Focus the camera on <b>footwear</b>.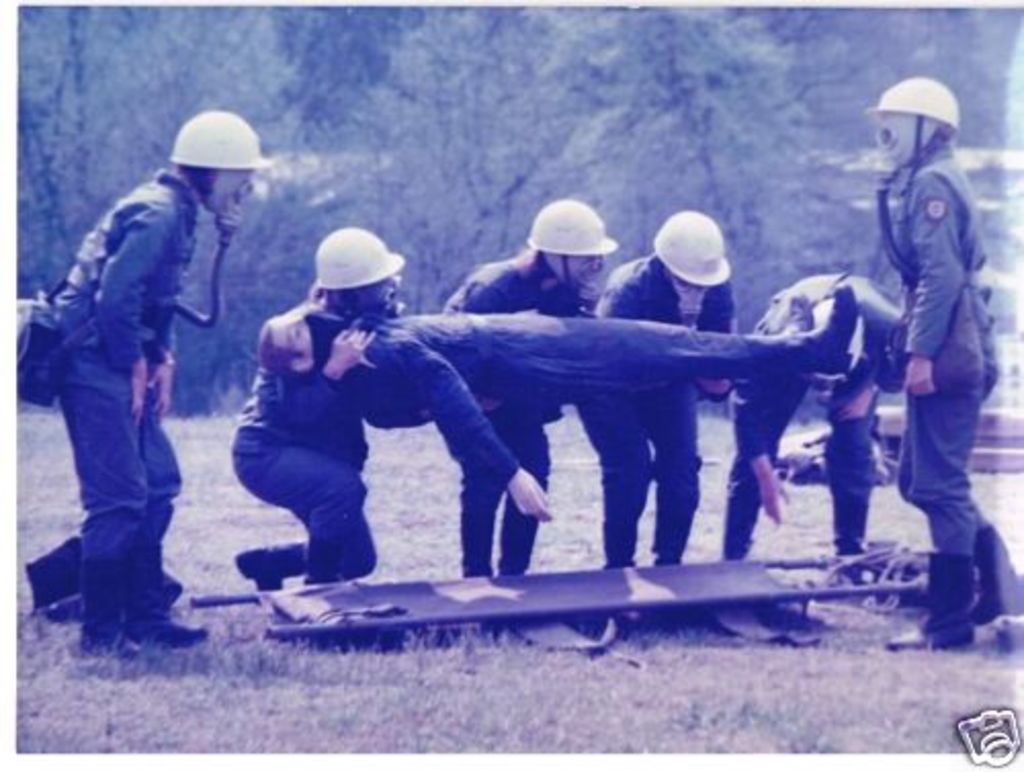
Focus region: {"x1": 649, "y1": 514, "x2": 688, "y2": 571}.
